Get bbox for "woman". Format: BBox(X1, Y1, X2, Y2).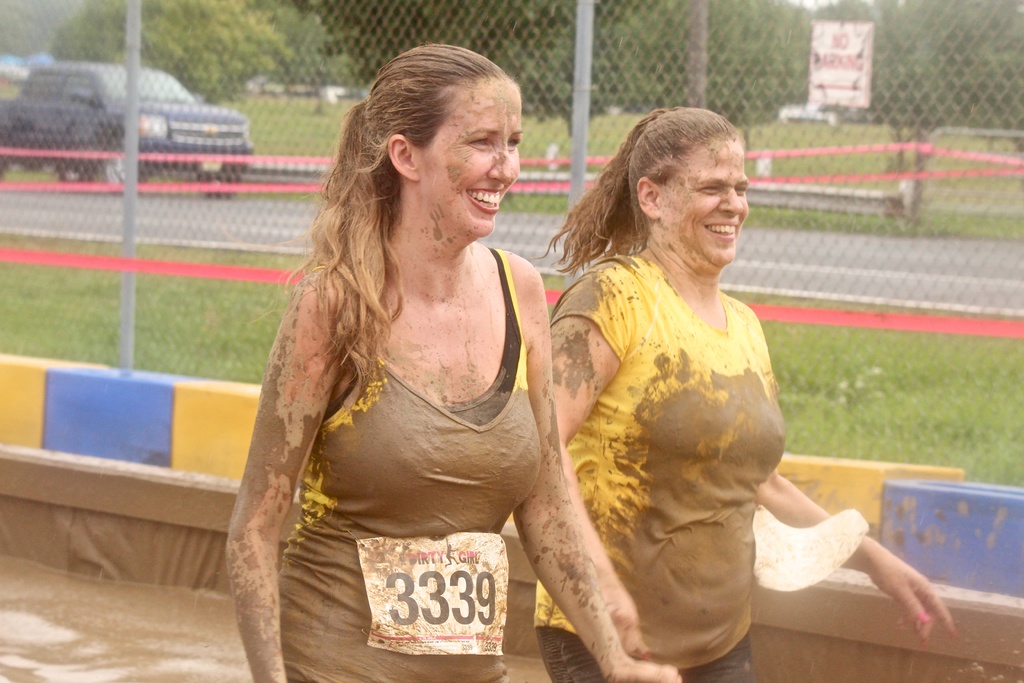
BBox(531, 99, 961, 682).
